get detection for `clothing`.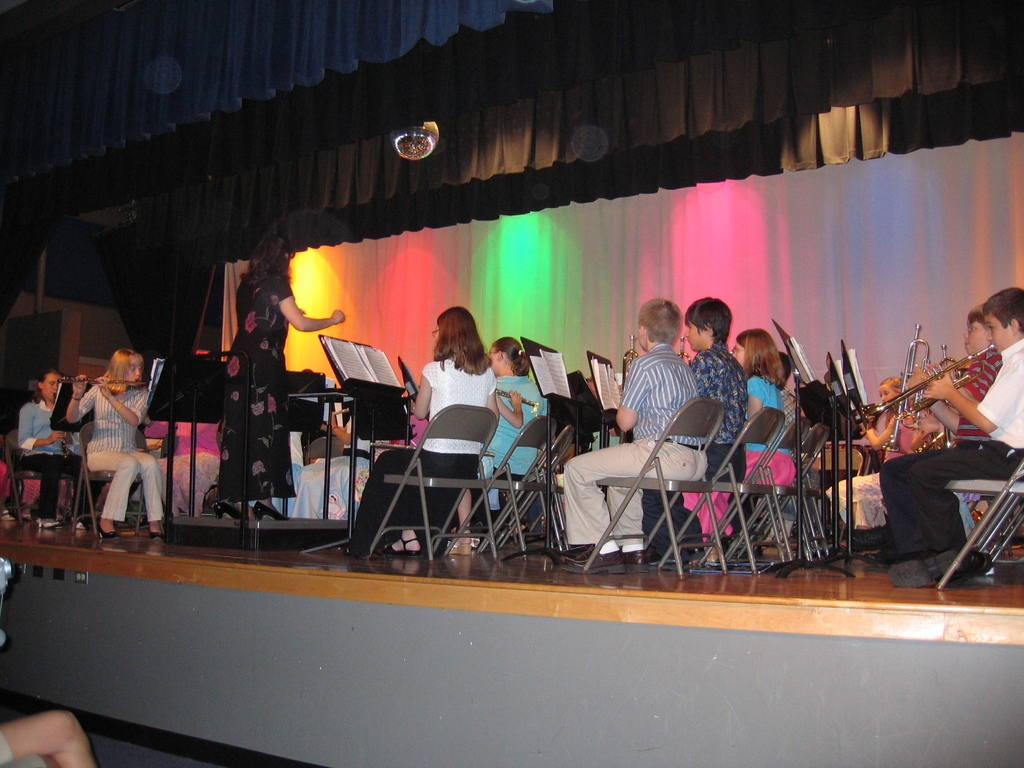
Detection: detection(217, 273, 296, 502).
